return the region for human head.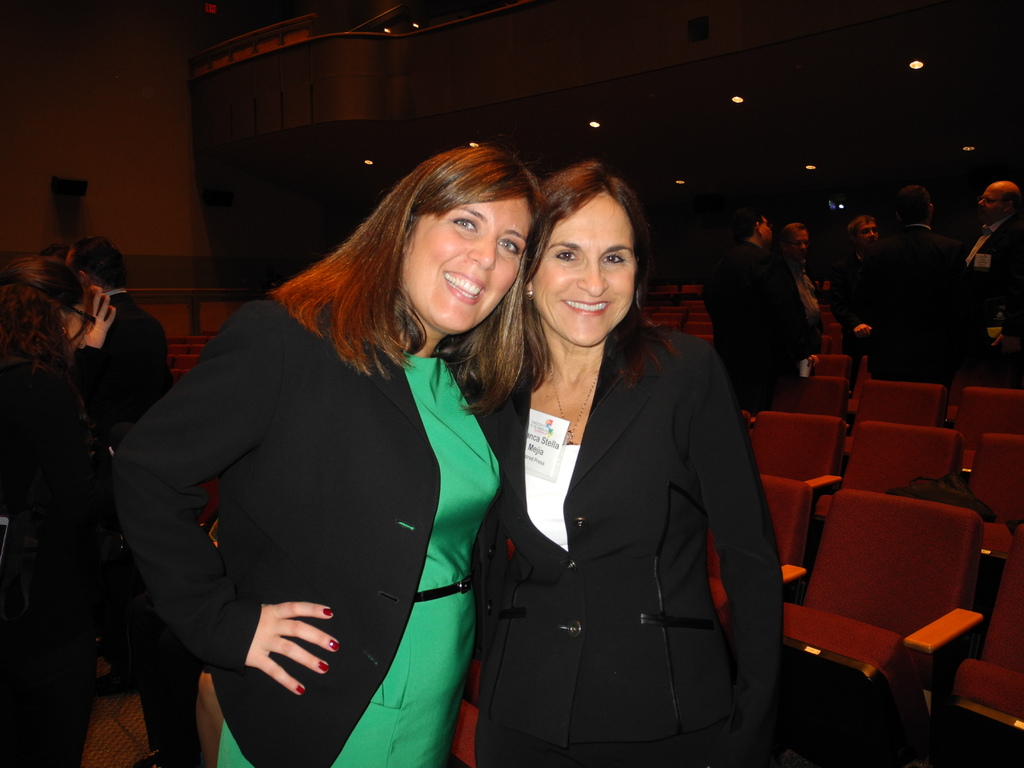
x1=896, y1=184, x2=932, y2=226.
